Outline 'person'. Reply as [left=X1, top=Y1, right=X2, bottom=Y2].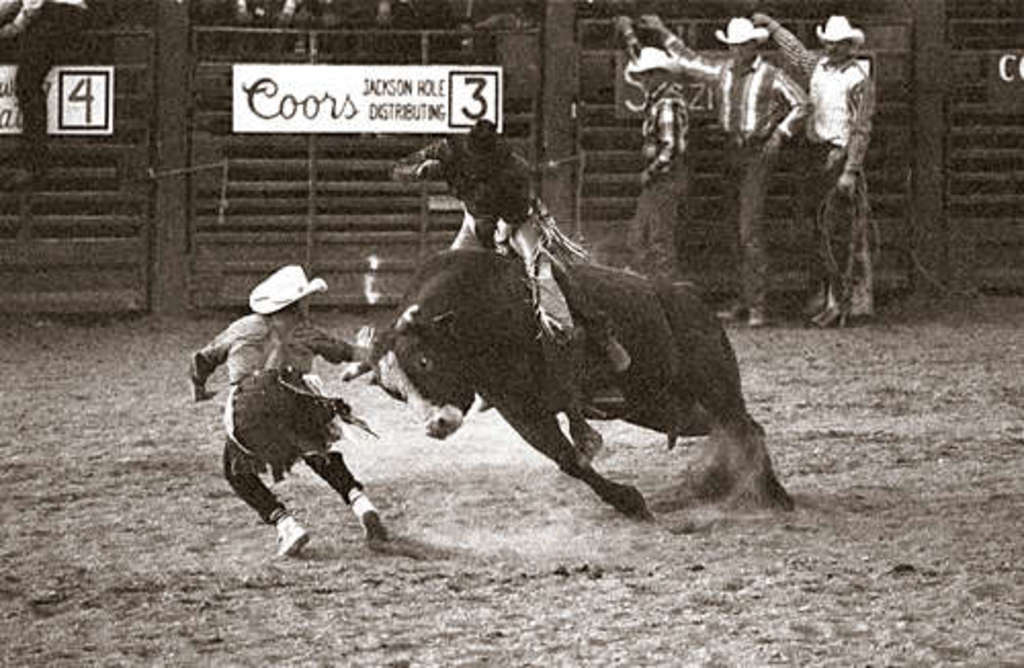
[left=188, top=258, right=377, bottom=547].
